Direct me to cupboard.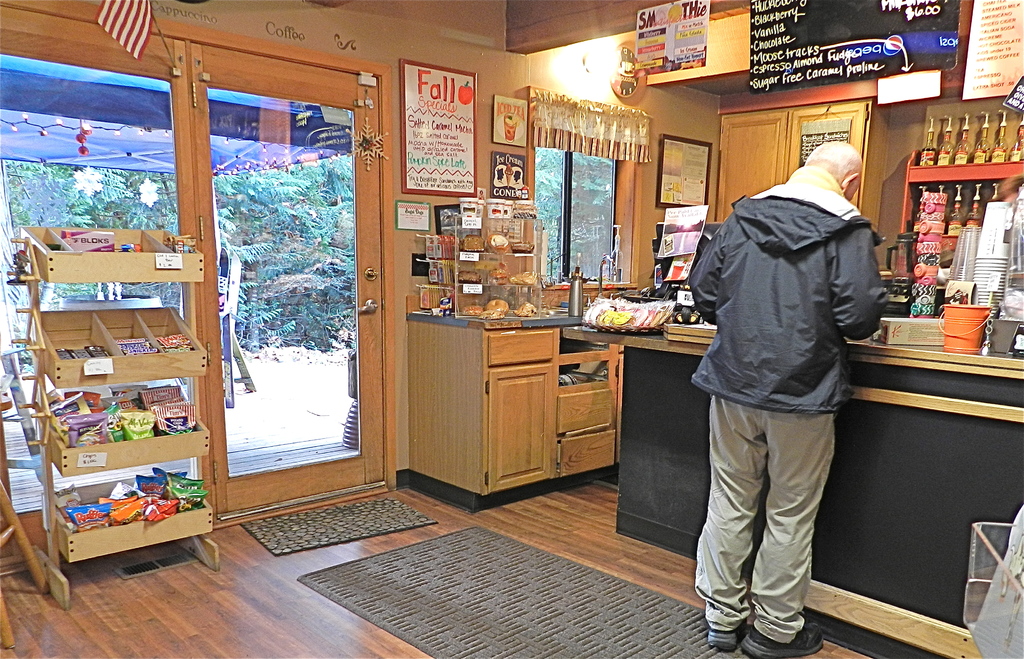
Direction: {"x1": 400, "y1": 321, "x2": 625, "y2": 526}.
